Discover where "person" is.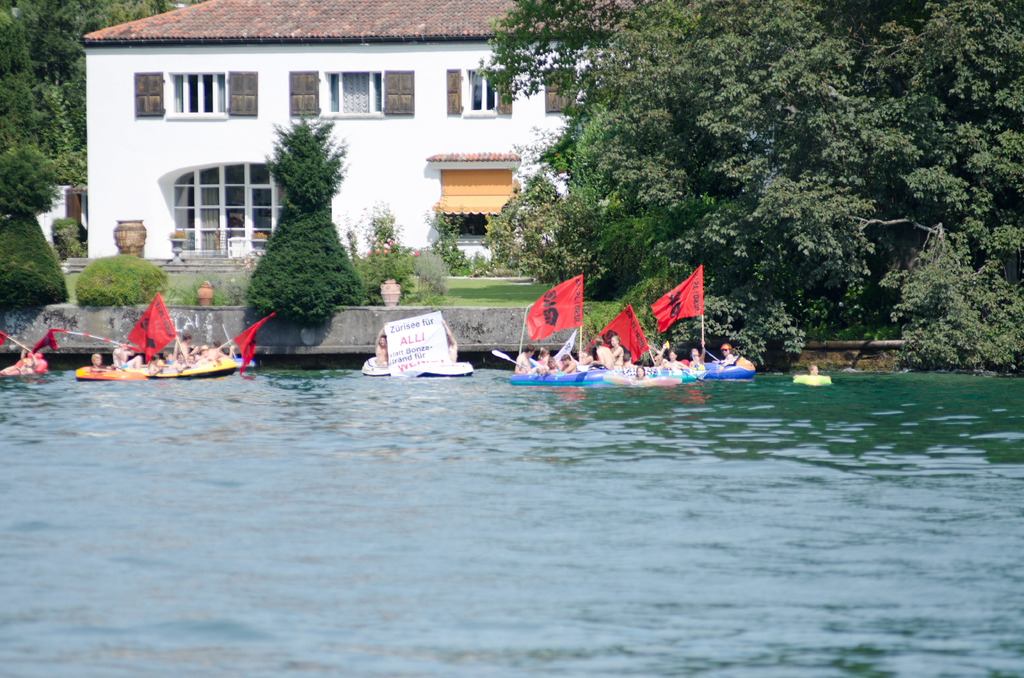
Discovered at [6,357,44,381].
